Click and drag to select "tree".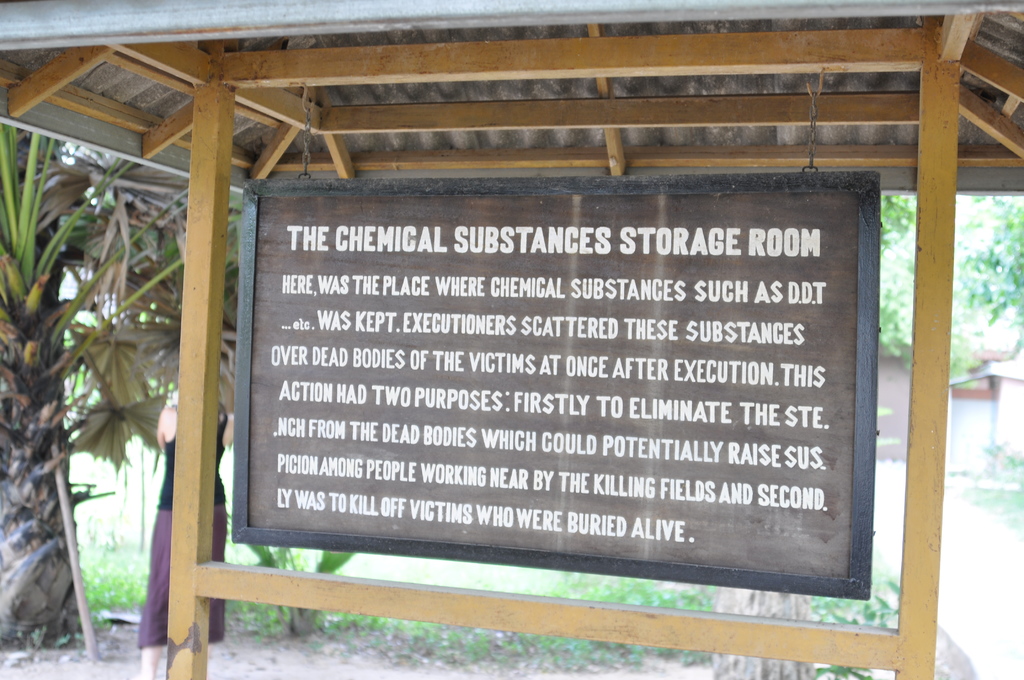
Selection: 956:193:1023:356.
